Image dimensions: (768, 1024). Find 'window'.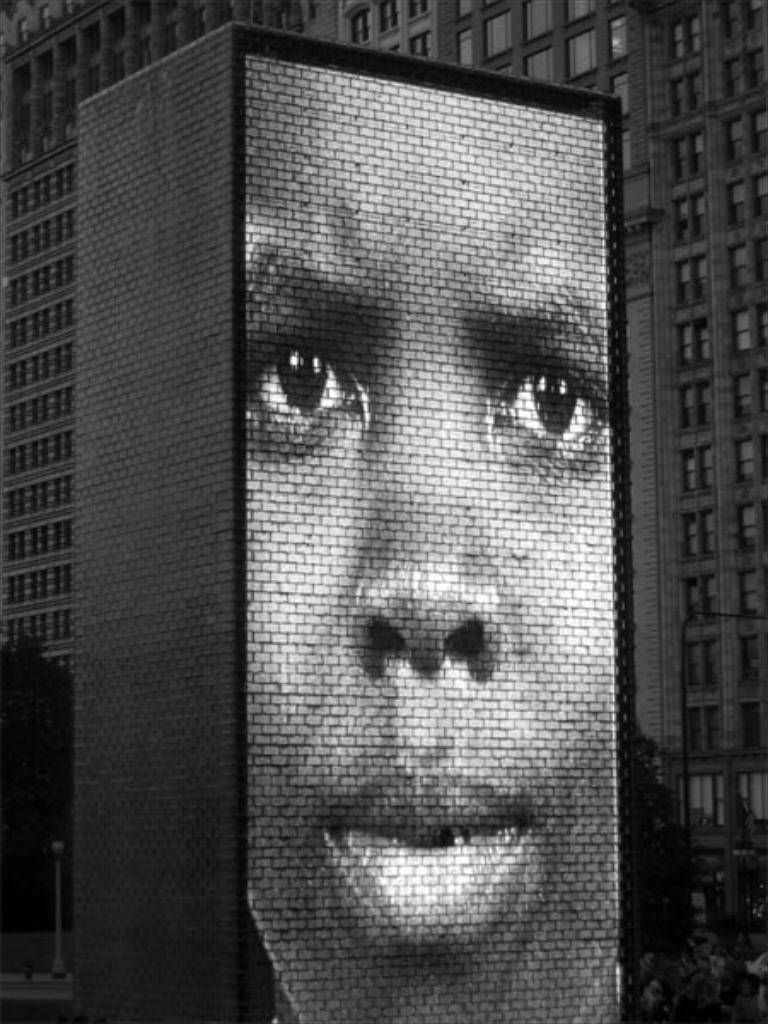
(x1=55, y1=432, x2=82, y2=466).
